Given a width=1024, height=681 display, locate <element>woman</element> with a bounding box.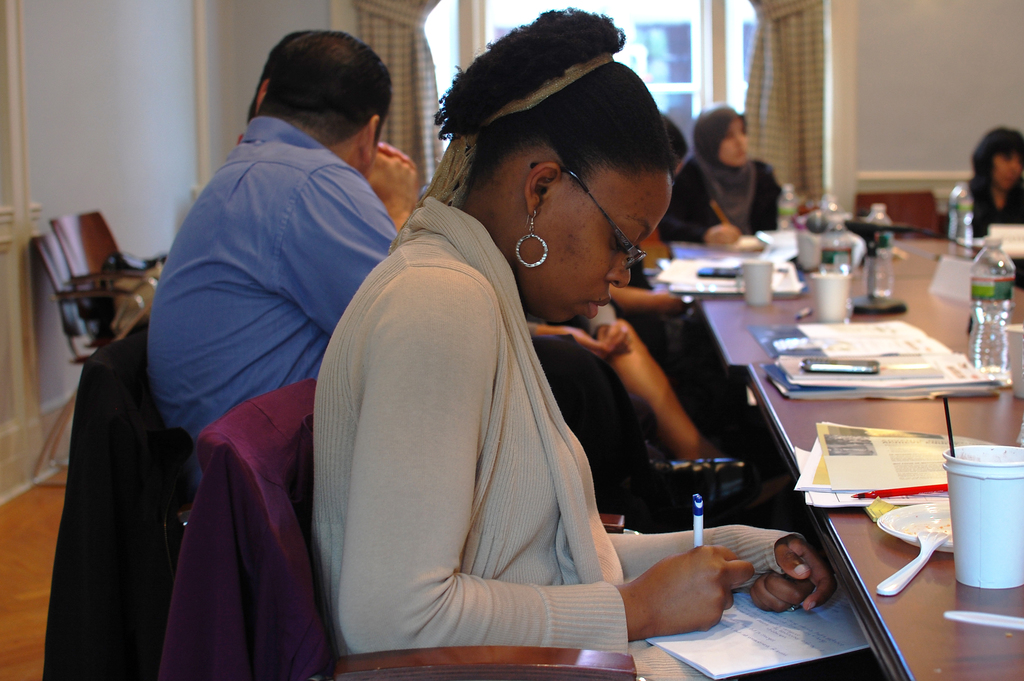
Located: [968, 127, 1023, 238].
